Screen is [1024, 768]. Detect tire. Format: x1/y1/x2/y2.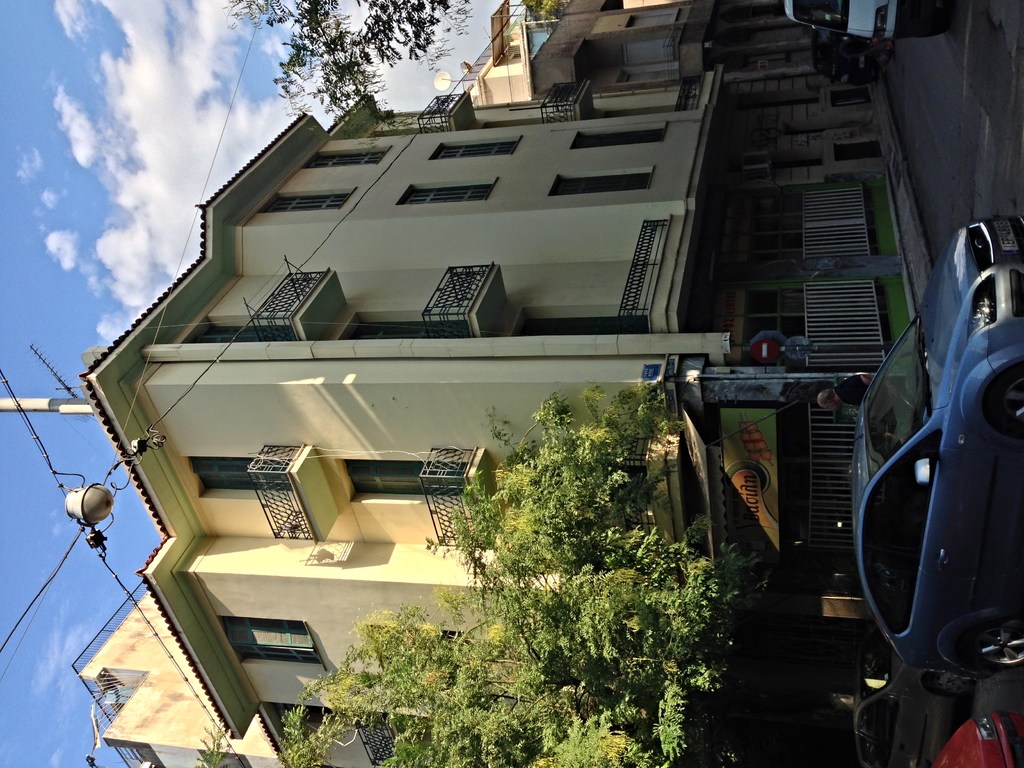
977/356/1023/437.
